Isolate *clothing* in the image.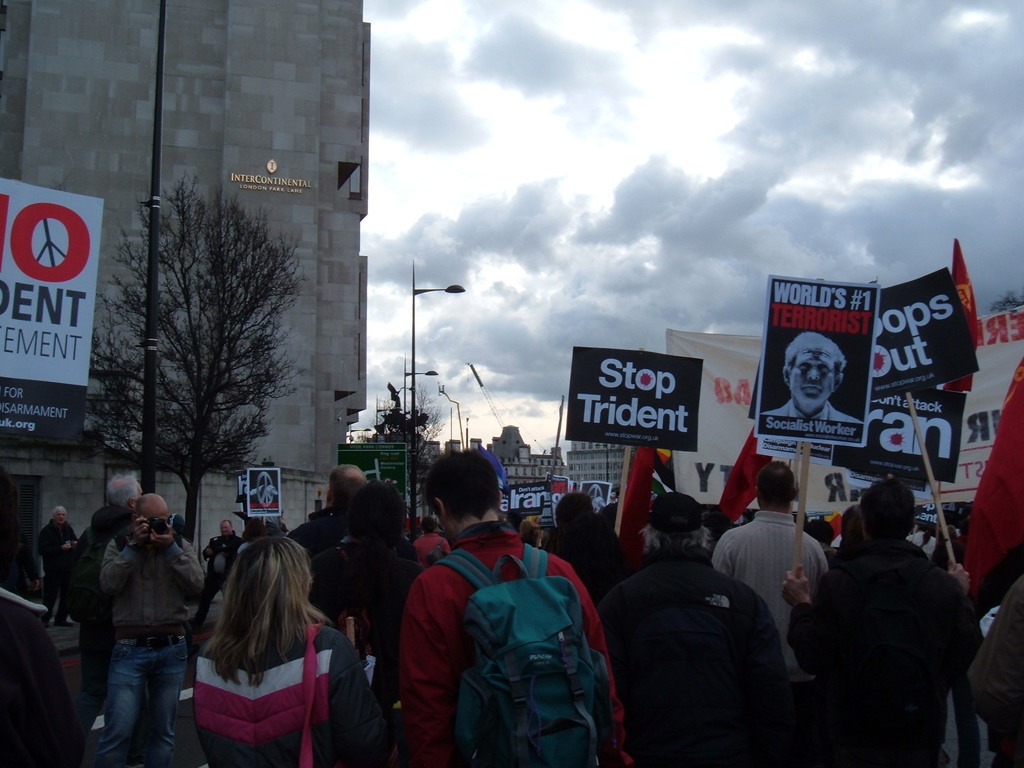
Isolated region: <bbox>707, 506, 828, 678</bbox>.
